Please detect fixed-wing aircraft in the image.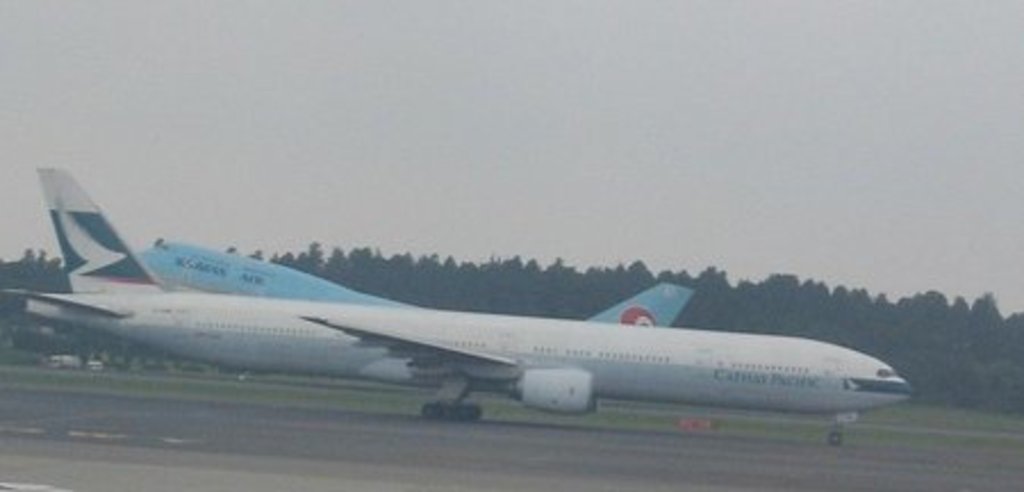
l=137, t=235, r=687, b=333.
